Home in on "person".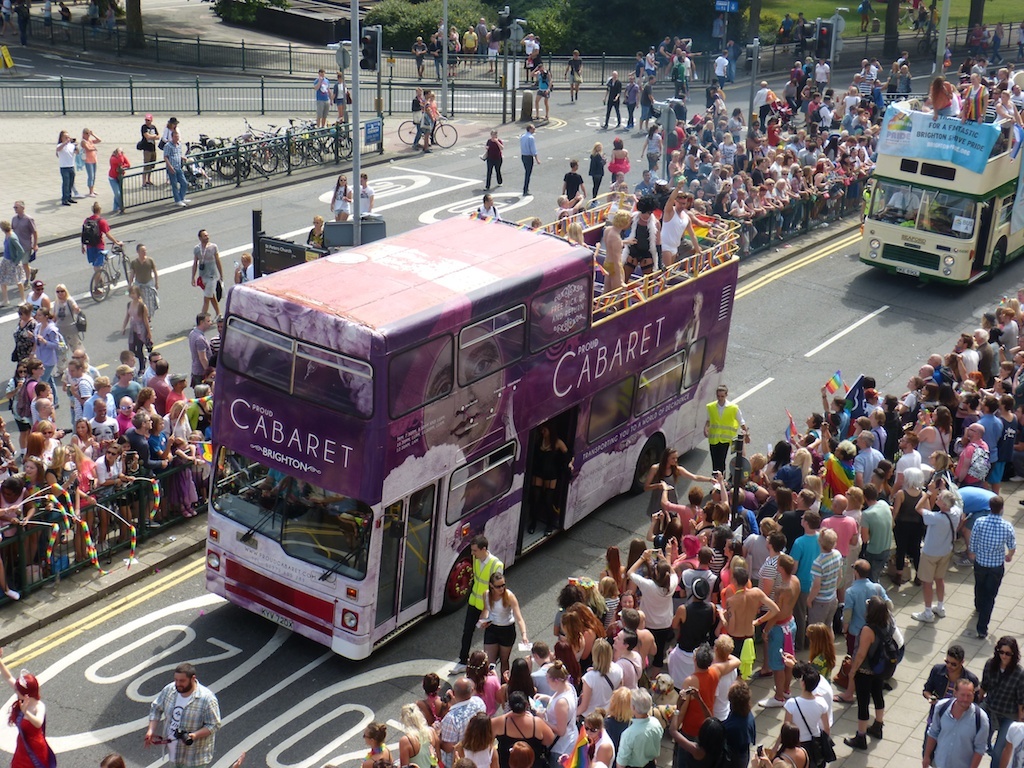
Homed in at 711/53/725/84.
